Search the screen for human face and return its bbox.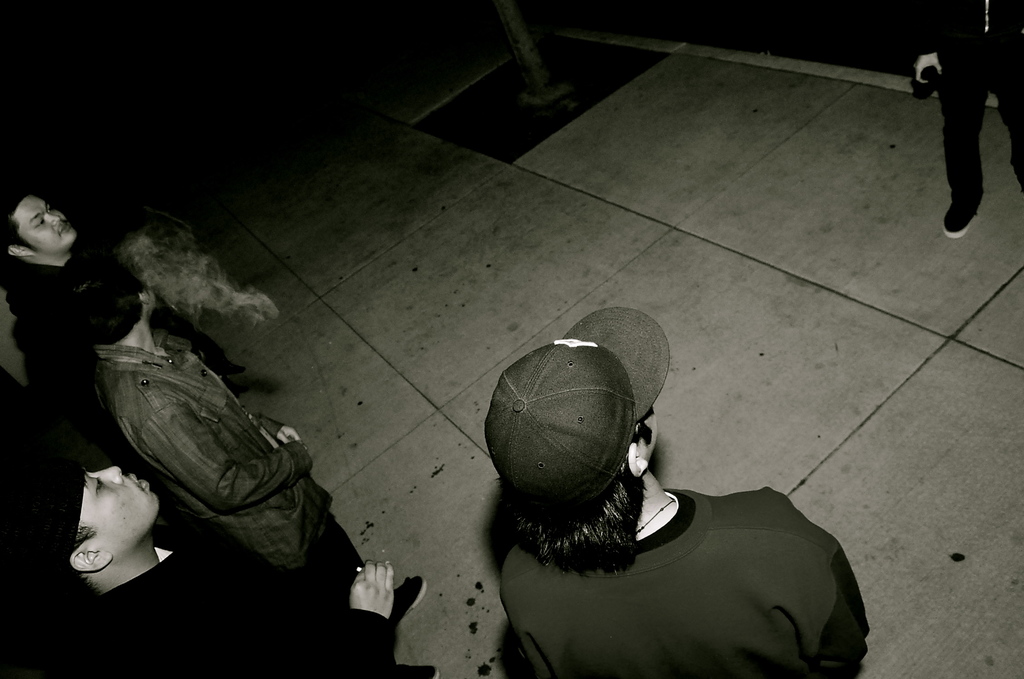
Found: 79 466 159 542.
